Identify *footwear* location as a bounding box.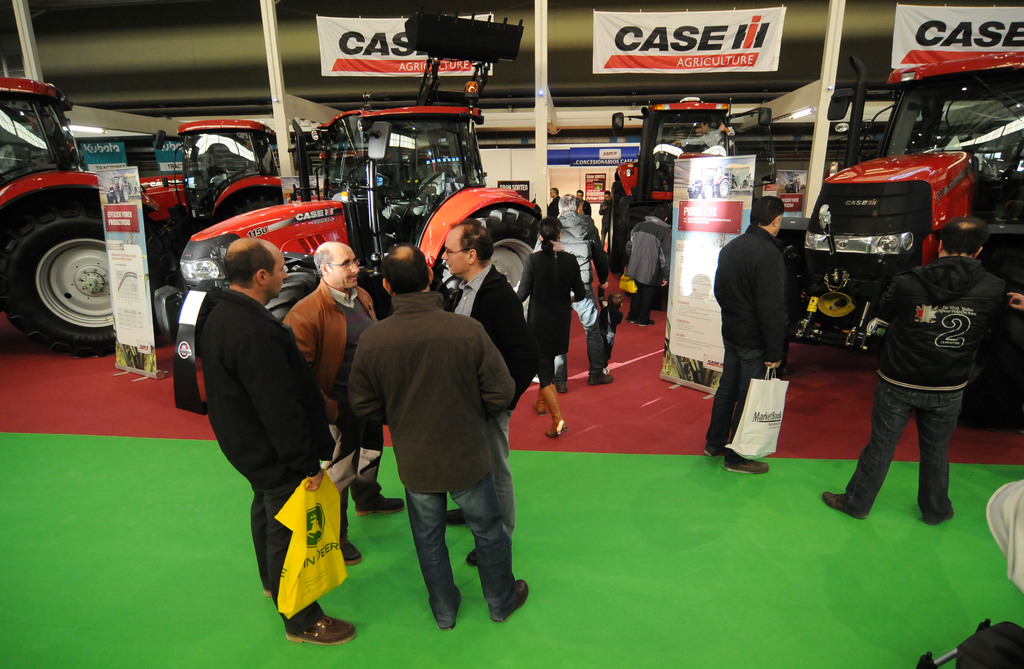
439,619,458,633.
